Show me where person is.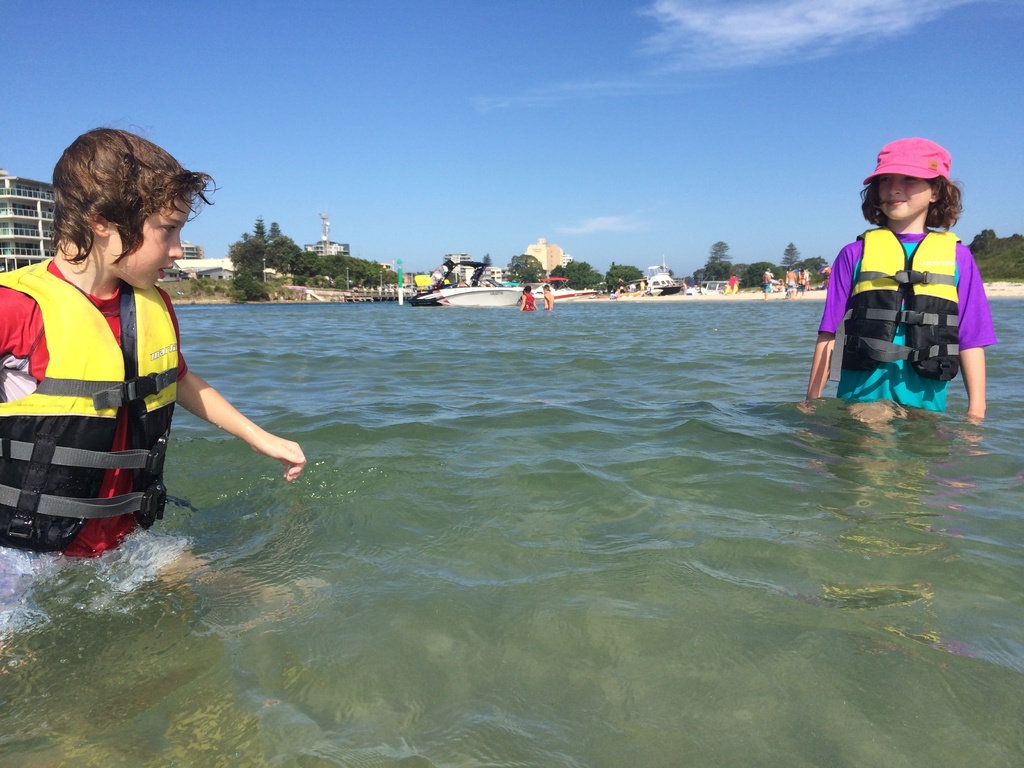
person is at 822 136 993 426.
